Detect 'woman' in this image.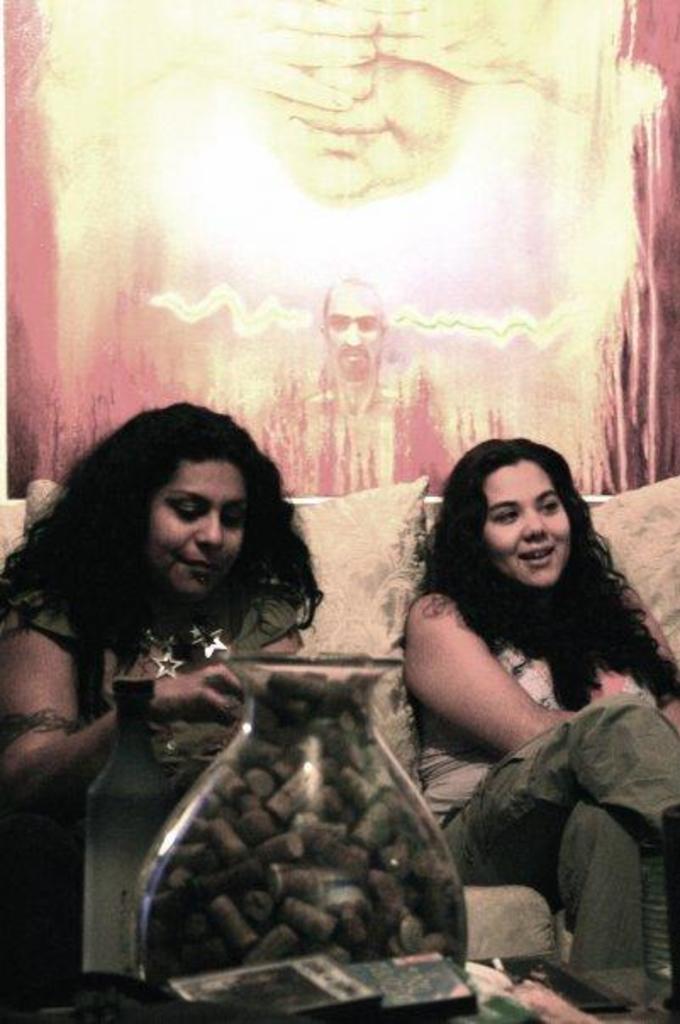
Detection: {"x1": 378, "y1": 414, "x2": 663, "y2": 992}.
